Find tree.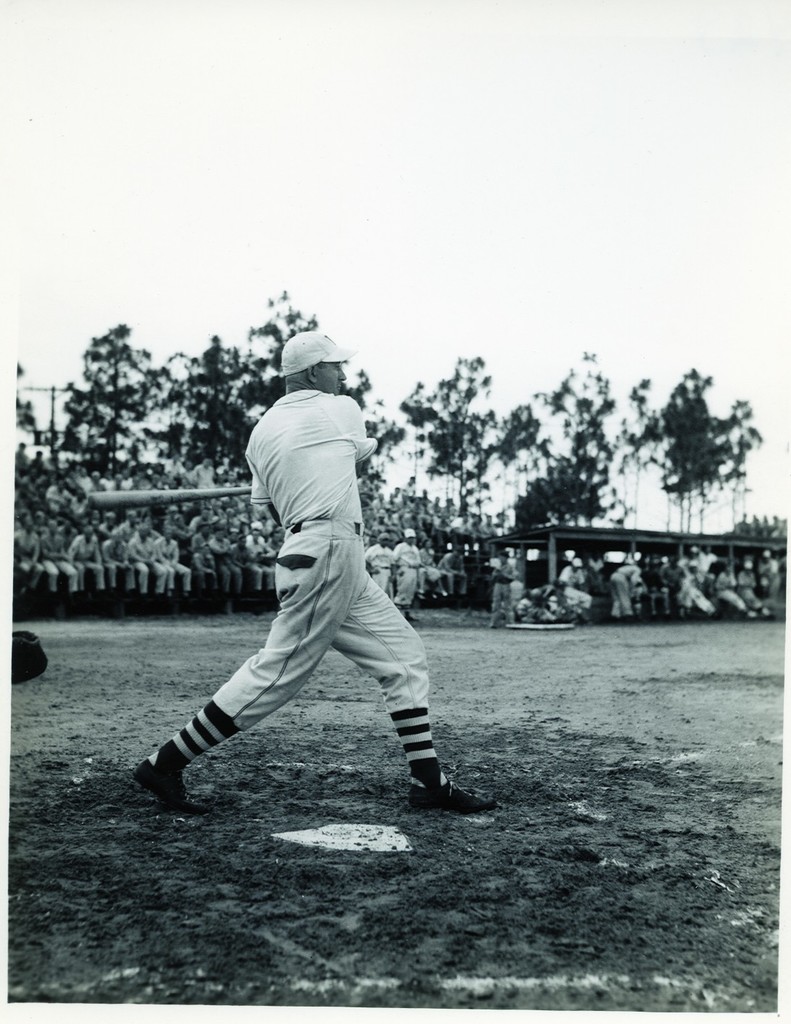
(left=641, top=375, right=753, bottom=524).
